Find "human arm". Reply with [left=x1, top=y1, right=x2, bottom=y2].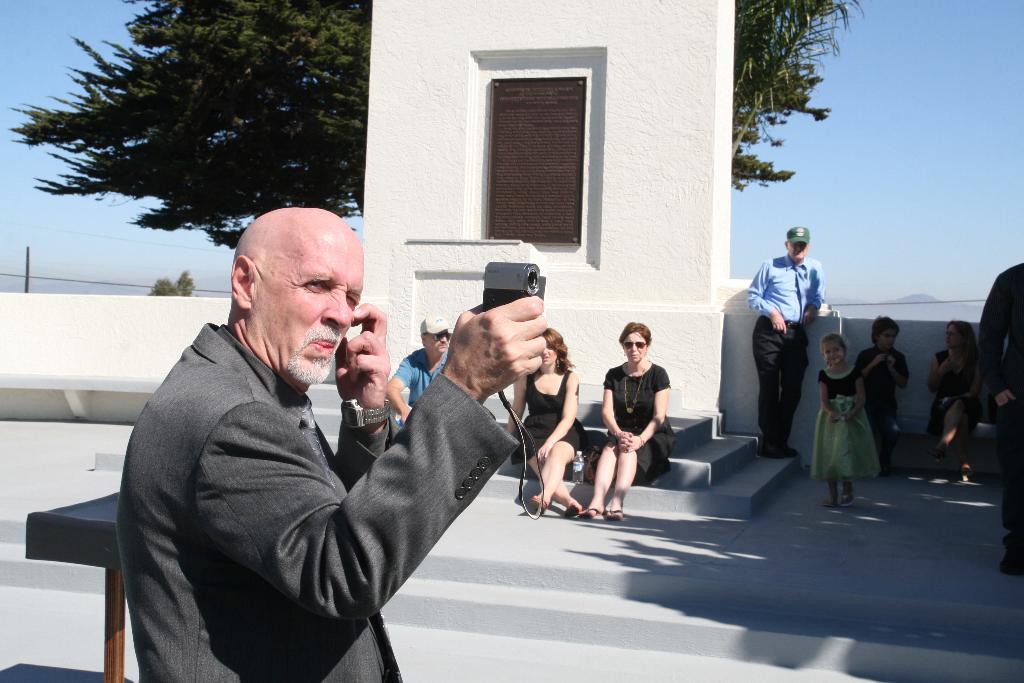
[left=819, top=374, right=845, bottom=424].
